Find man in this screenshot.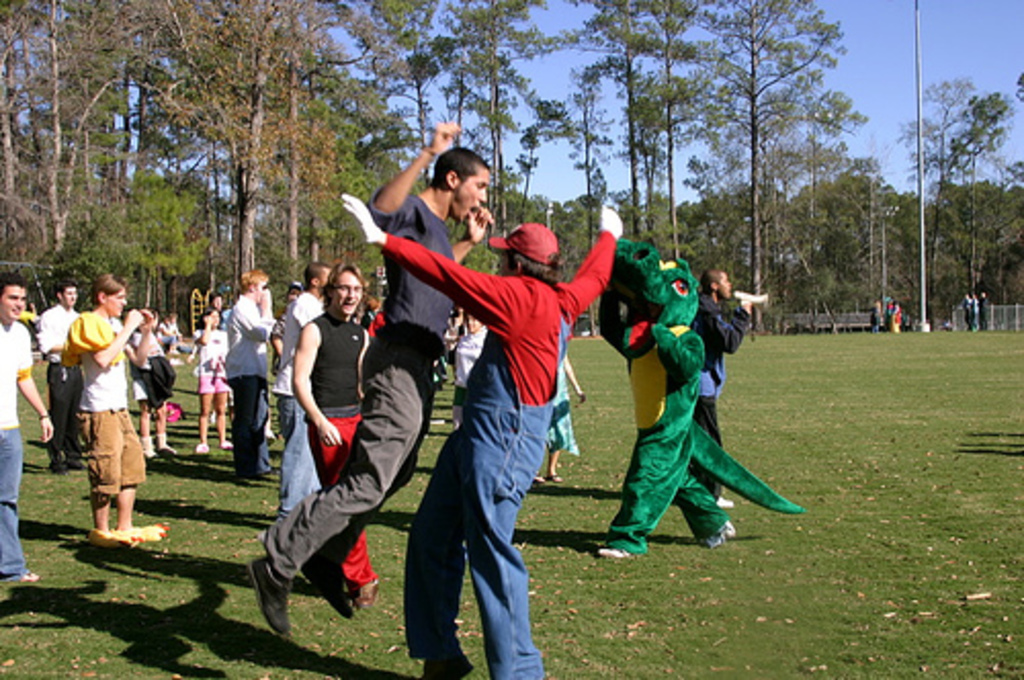
The bounding box for man is {"x1": 268, "y1": 262, "x2": 328, "y2": 524}.
